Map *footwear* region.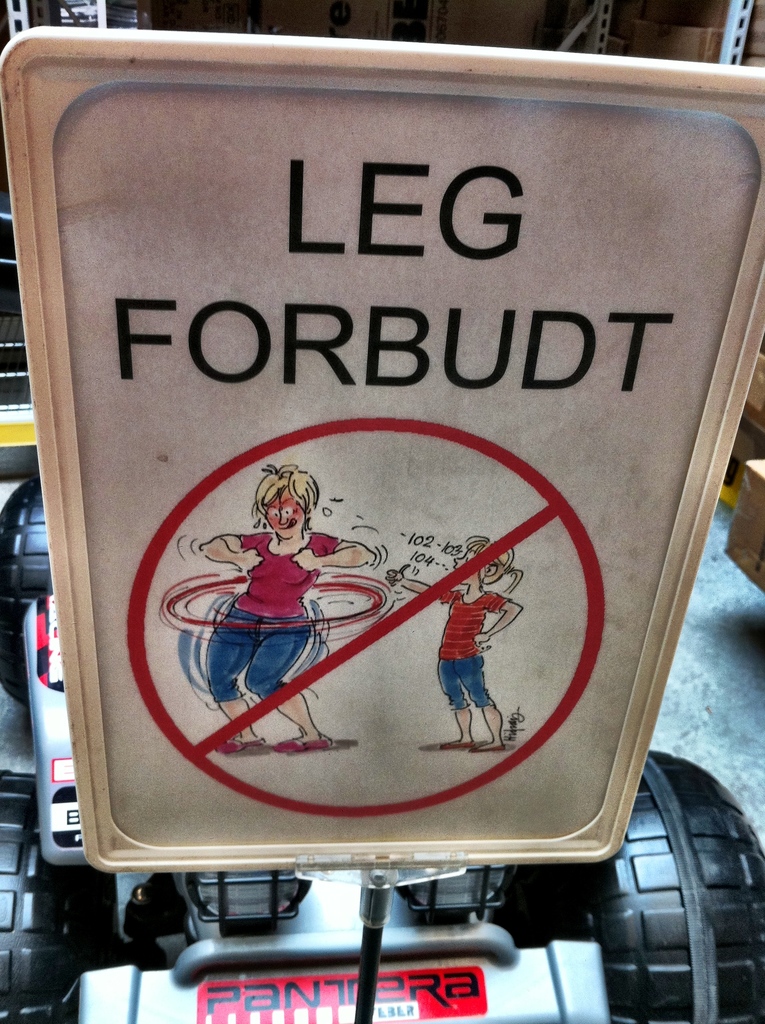
Mapped to 215,736,268,755.
